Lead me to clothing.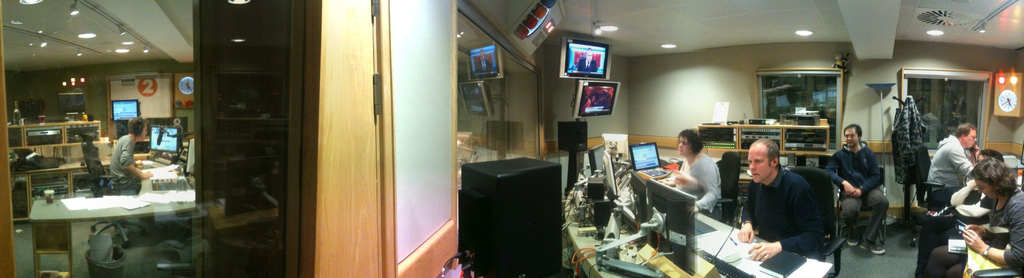
Lead to (922,136,977,197).
